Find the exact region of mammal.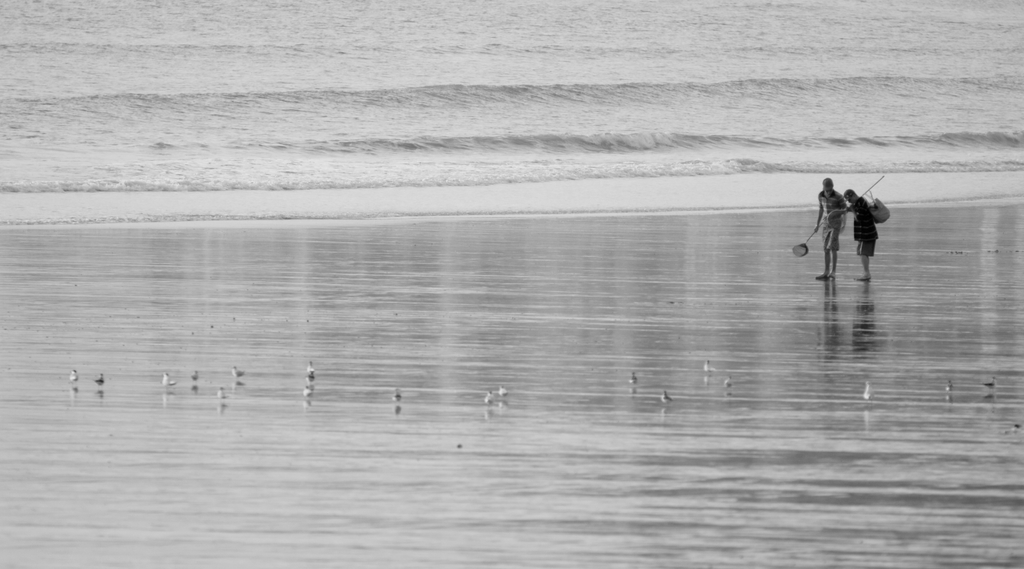
Exact region: crop(812, 171, 845, 278).
